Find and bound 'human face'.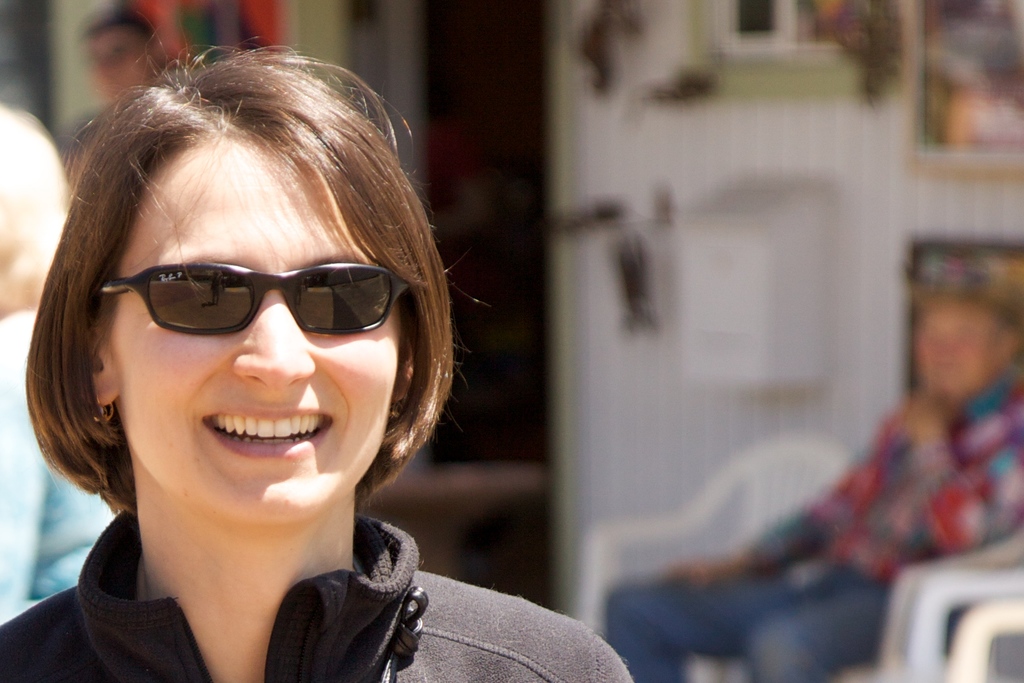
Bound: detection(923, 298, 1005, 390).
